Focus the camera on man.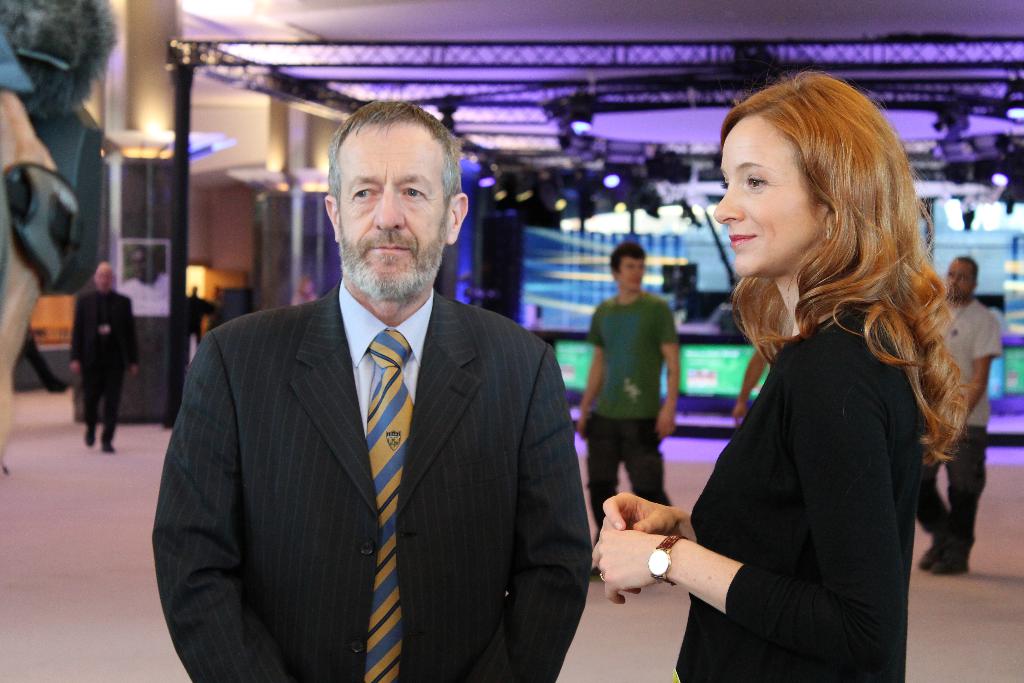
Focus region: [570,238,682,579].
